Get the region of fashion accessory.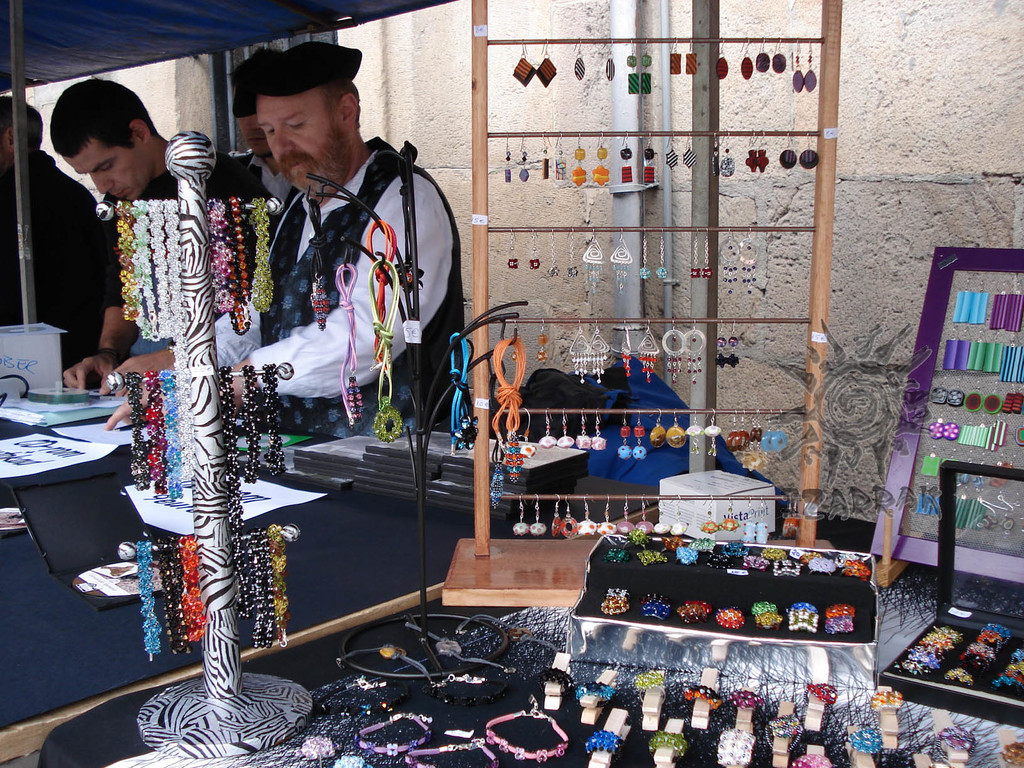
(764, 714, 804, 755).
